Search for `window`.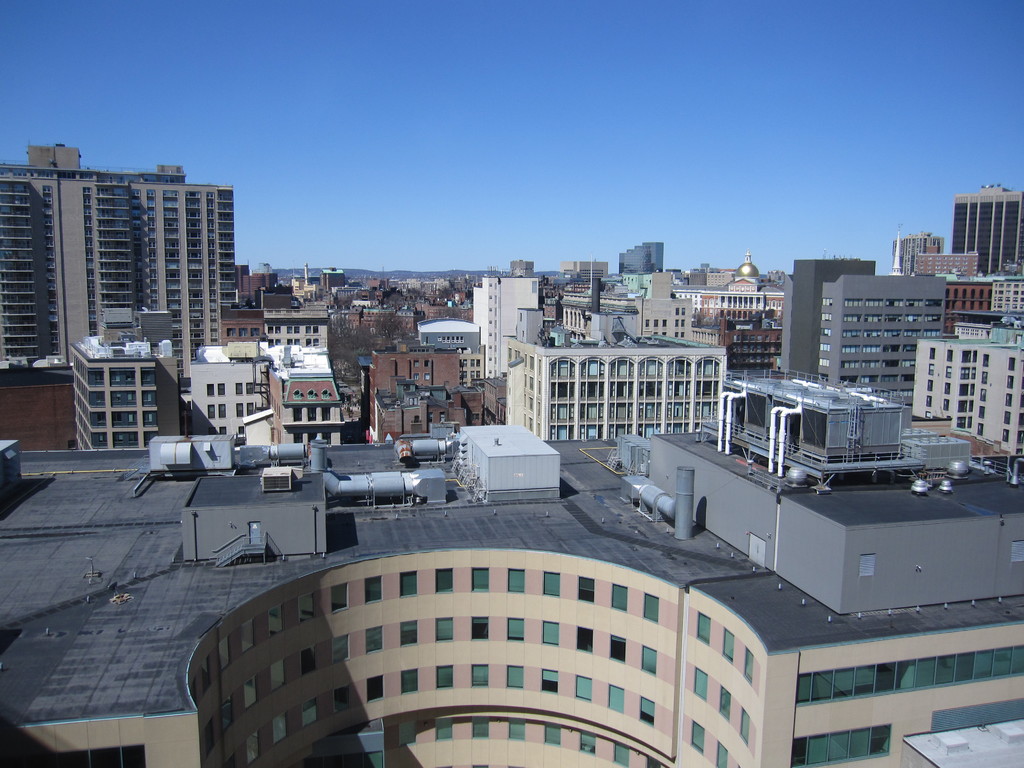
Found at region(970, 402, 975, 414).
